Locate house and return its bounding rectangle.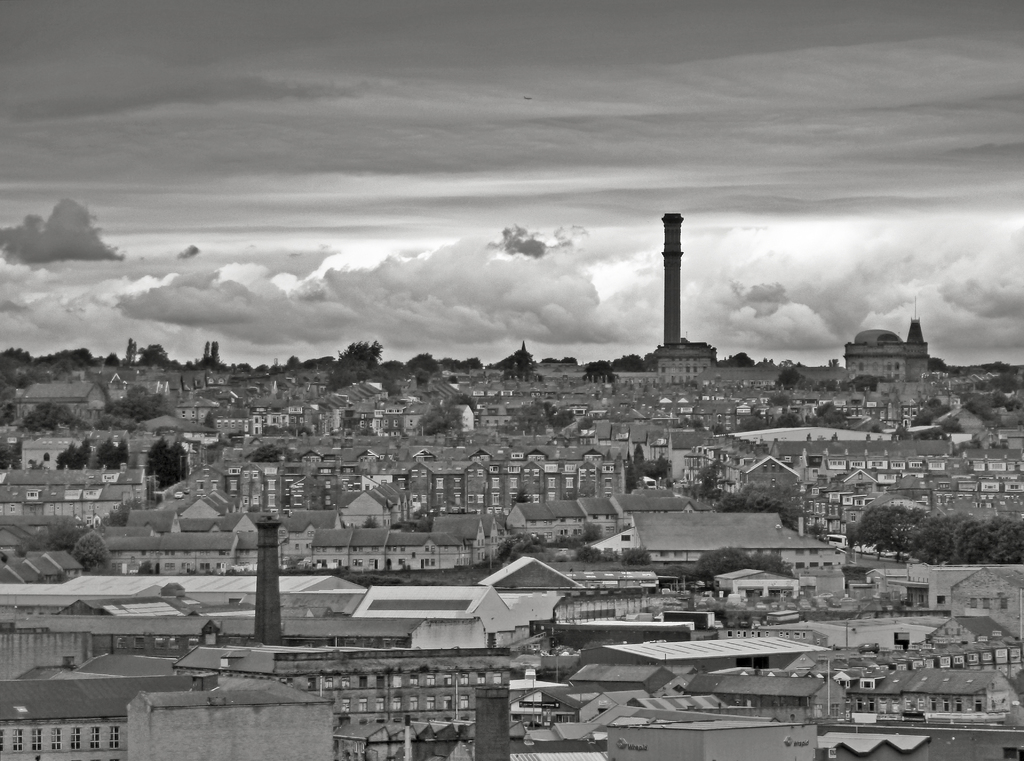
(left=215, top=403, right=249, bottom=434).
